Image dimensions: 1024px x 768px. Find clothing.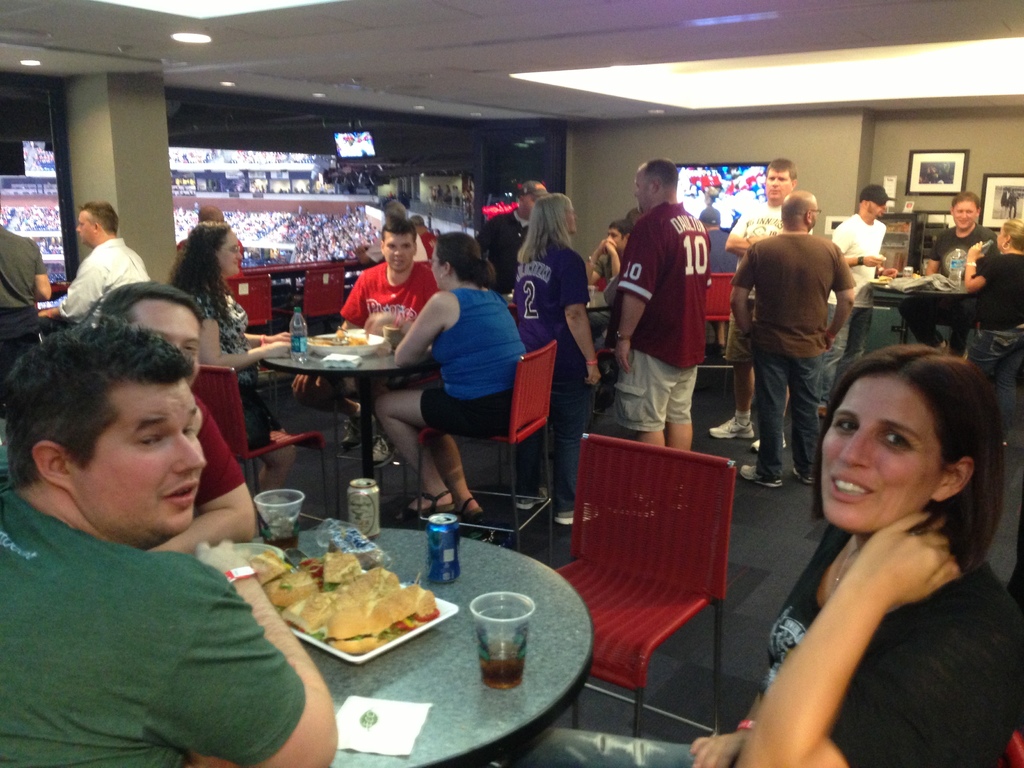
Rect(0, 214, 52, 365).
